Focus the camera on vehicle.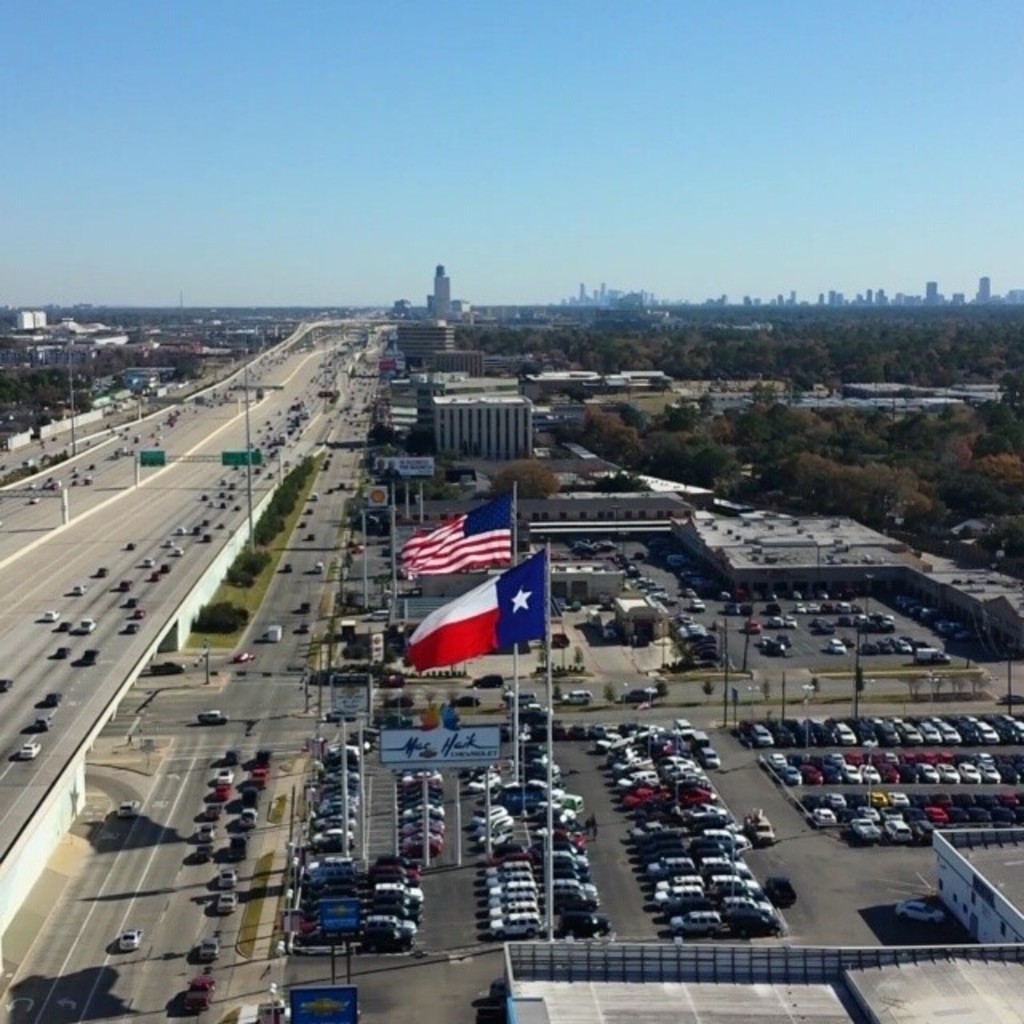
Focus region: BBox(214, 890, 243, 917).
